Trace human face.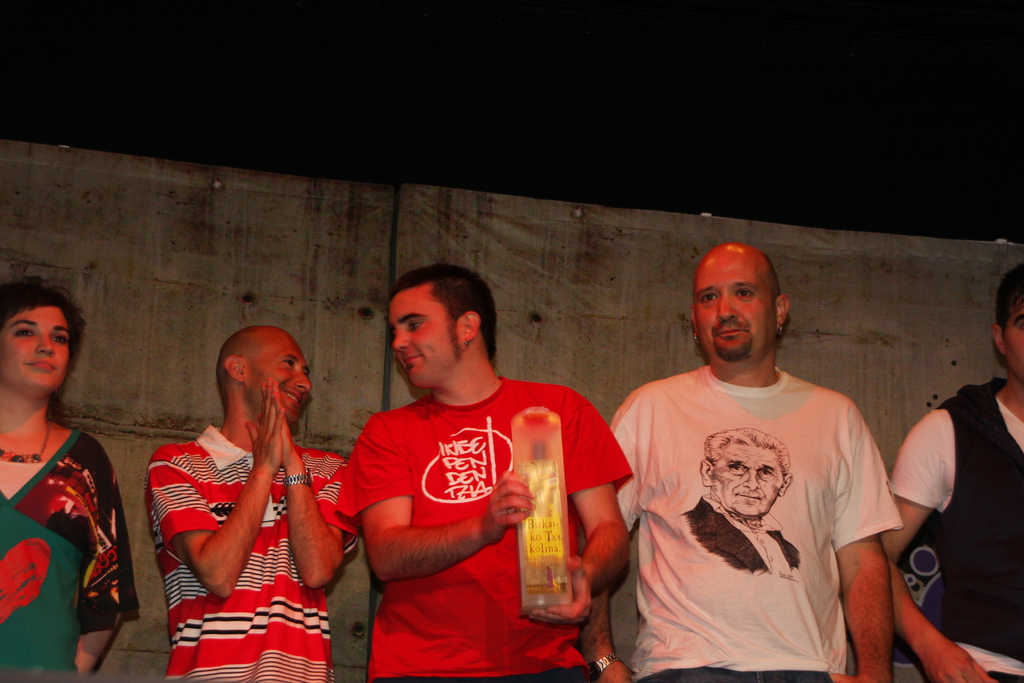
Traced to 712,443,784,520.
